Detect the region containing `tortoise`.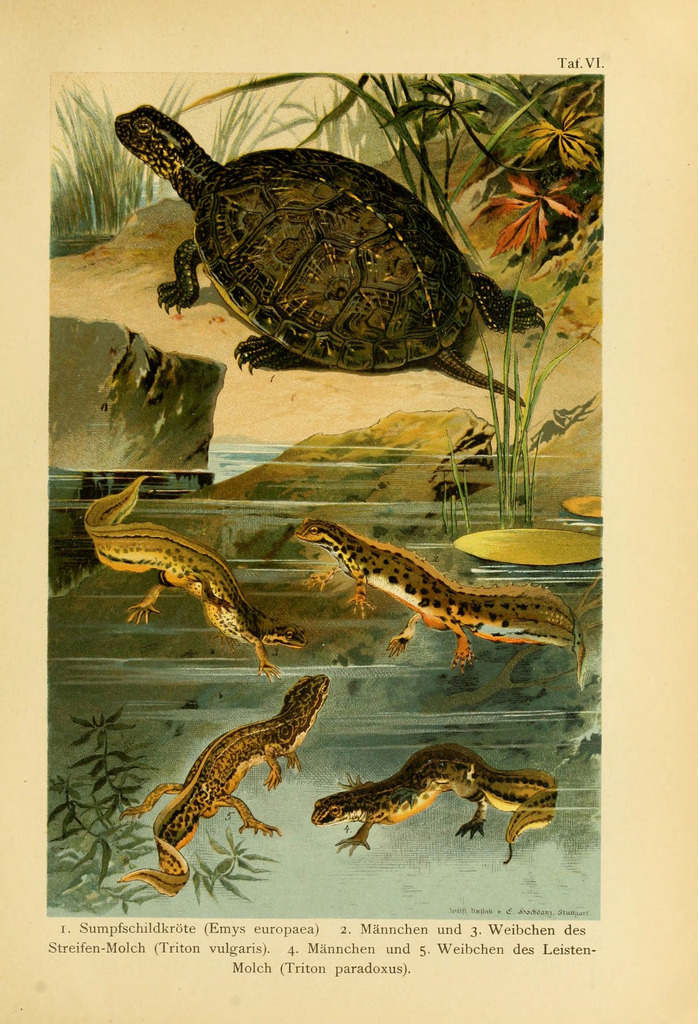
BBox(106, 102, 550, 419).
